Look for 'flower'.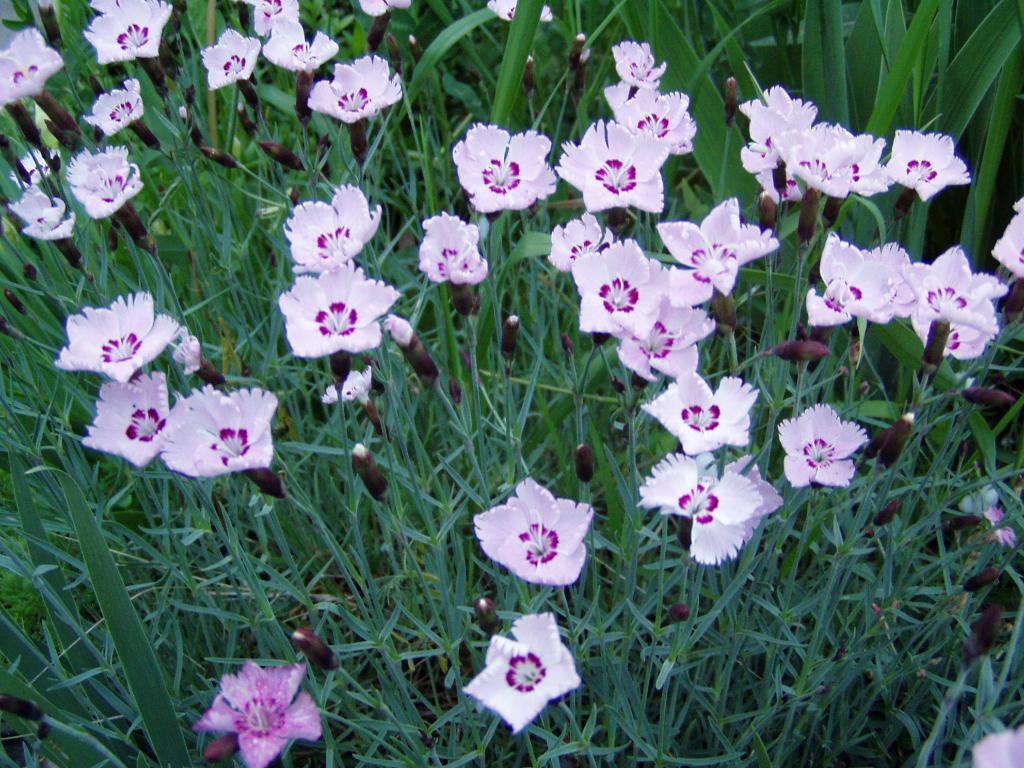
Found: left=0, top=27, right=65, bottom=109.
